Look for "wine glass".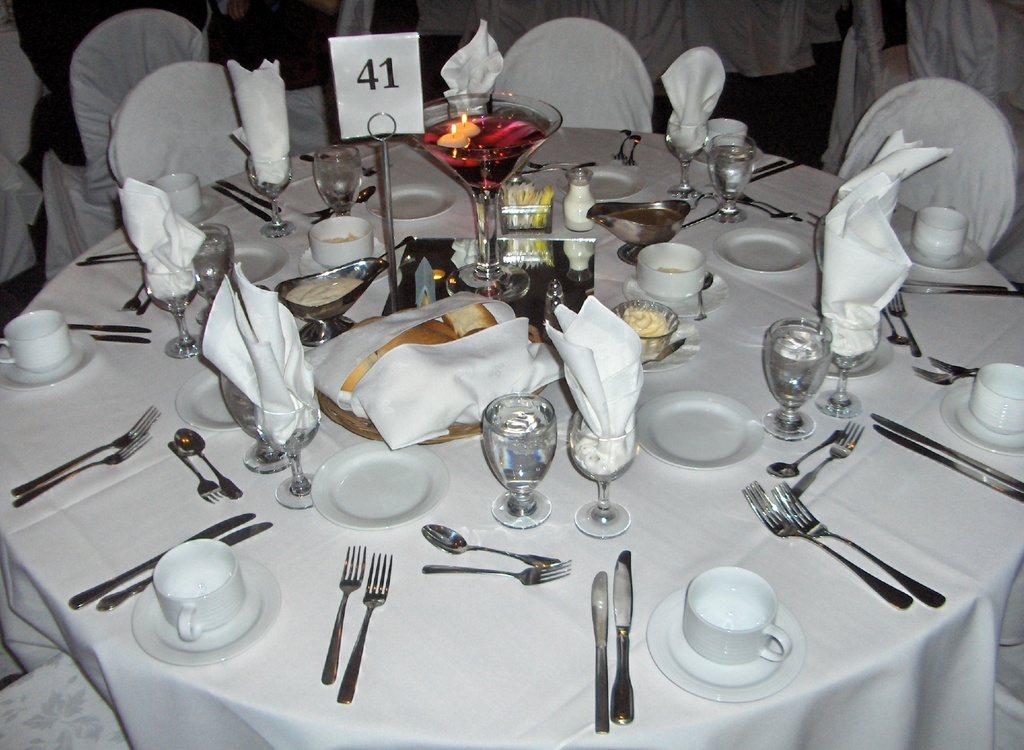
Found: bbox(444, 85, 491, 120).
